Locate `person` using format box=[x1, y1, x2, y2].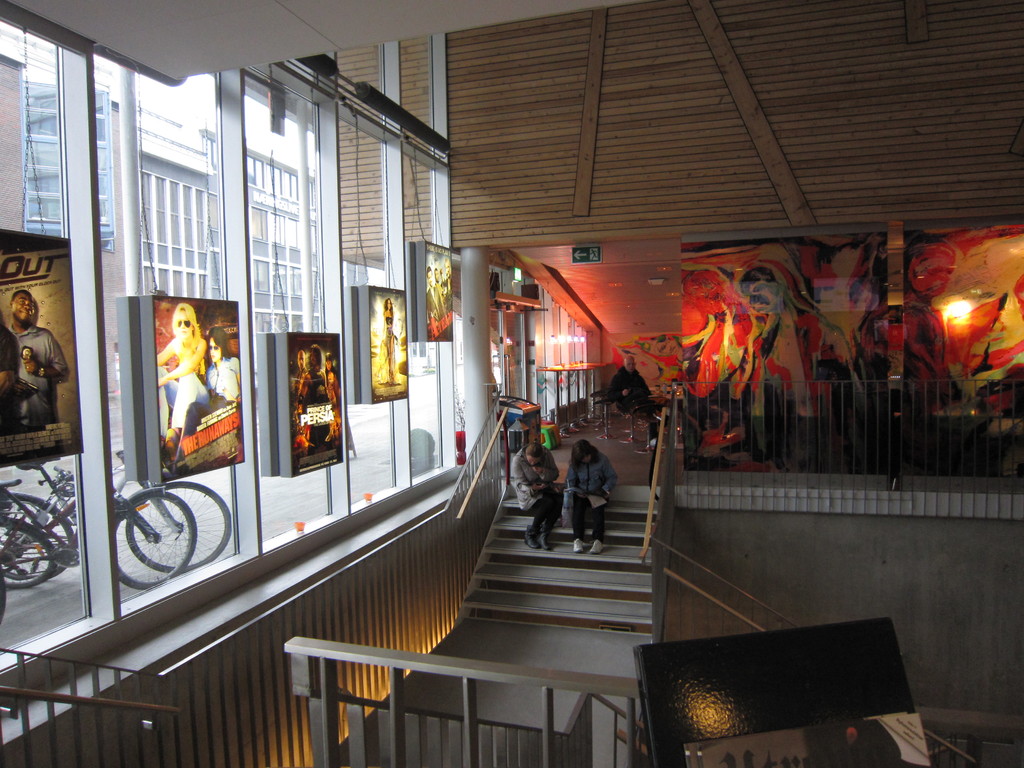
box=[506, 426, 564, 552].
